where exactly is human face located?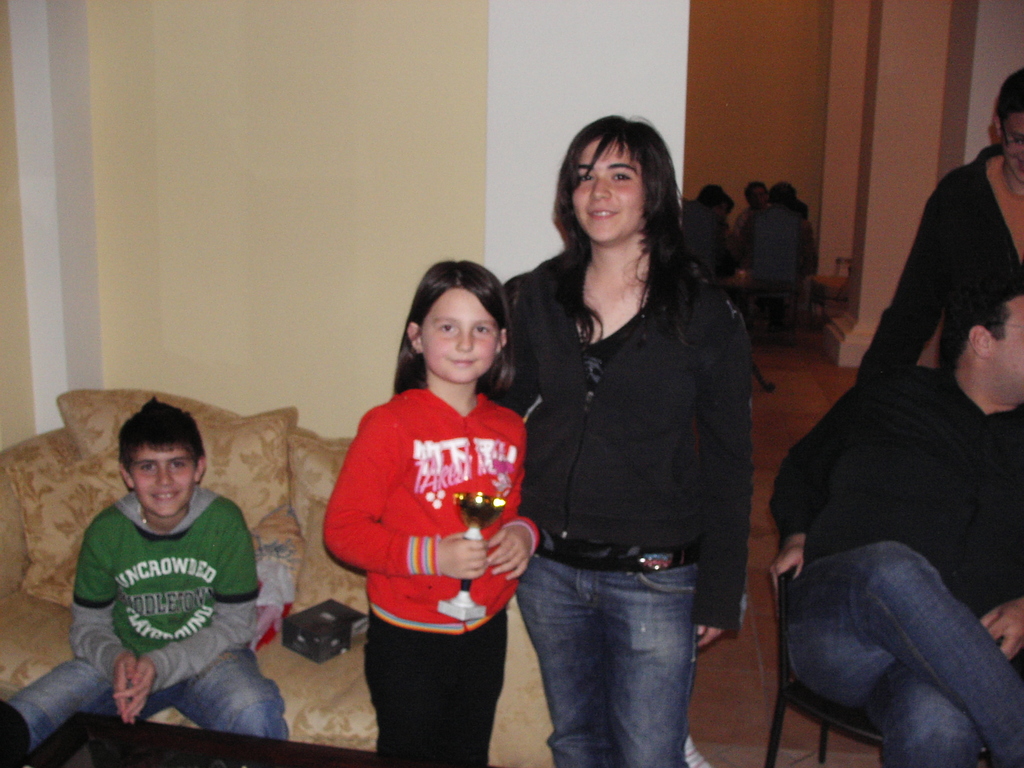
Its bounding box is left=125, top=449, right=198, bottom=511.
